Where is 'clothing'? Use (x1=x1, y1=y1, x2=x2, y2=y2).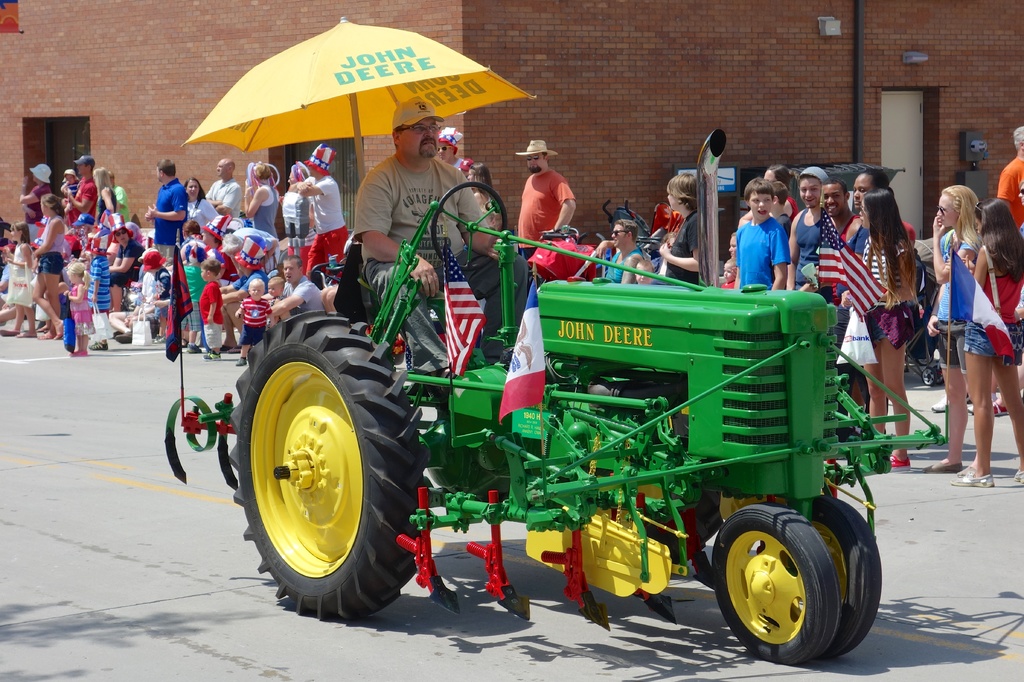
(x1=196, y1=277, x2=223, y2=347).
